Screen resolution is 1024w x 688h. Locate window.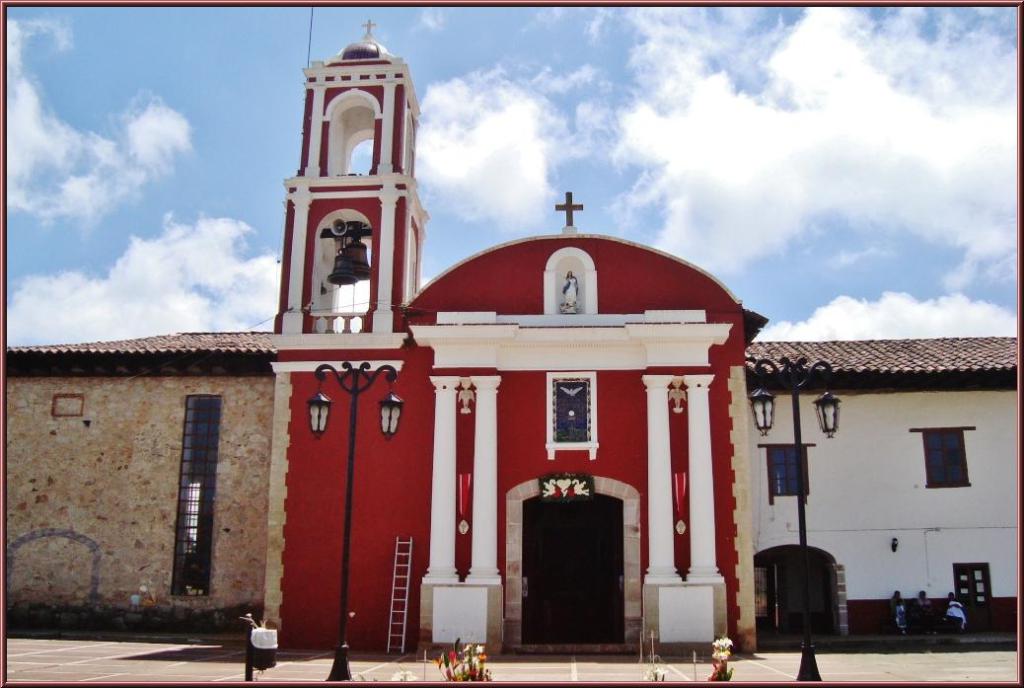
crop(915, 424, 974, 485).
